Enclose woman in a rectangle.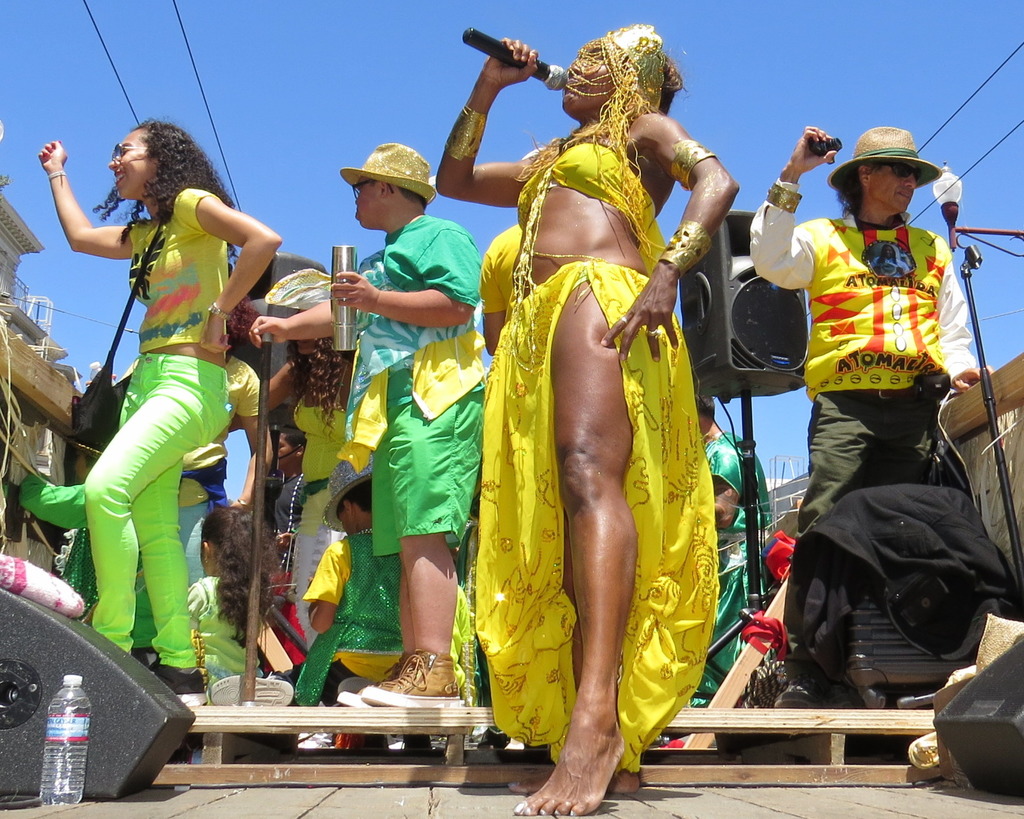
238/325/362/626.
